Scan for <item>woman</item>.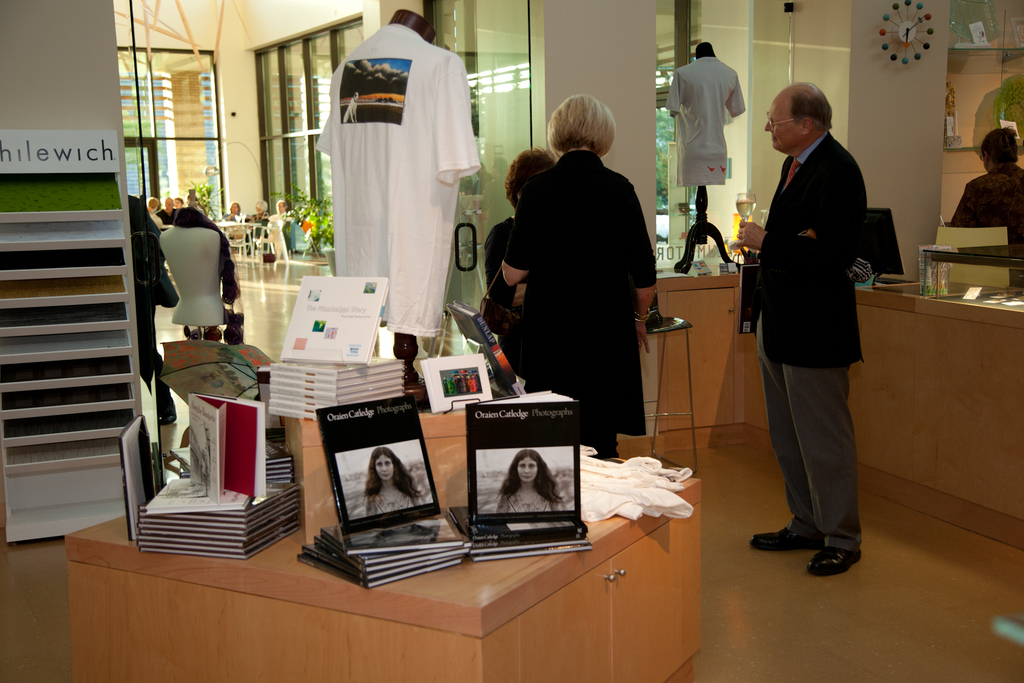
Scan result: 175 196 182 207.
